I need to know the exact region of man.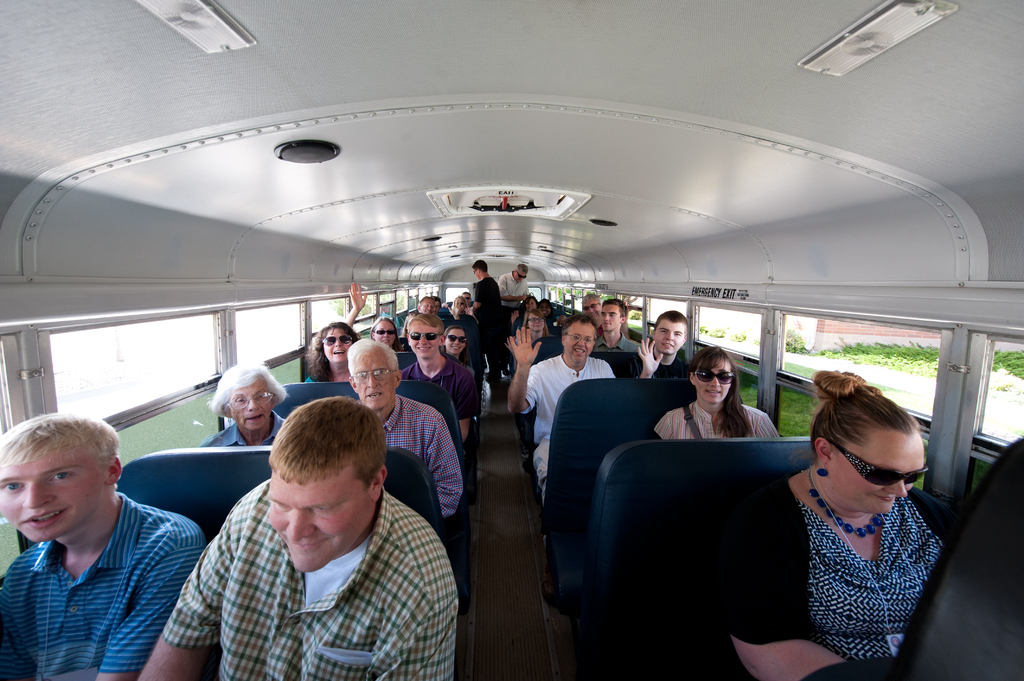
Region: x1=416 y1=293 x2=437 y2=314.
